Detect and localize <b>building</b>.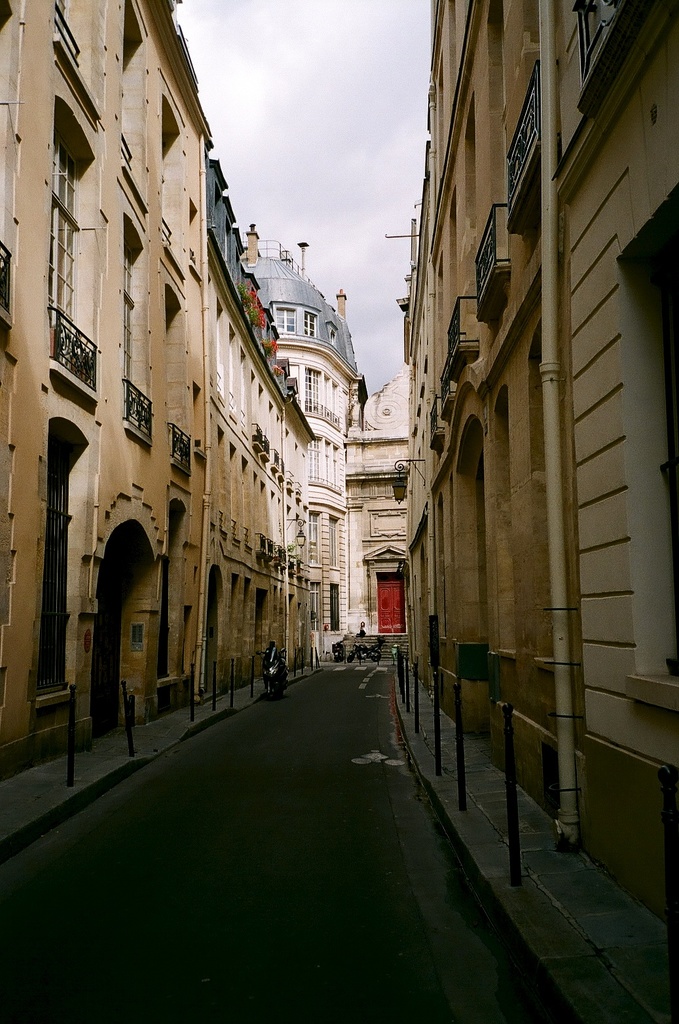
Localized at pyautogui.locateOnScreen(0, 0, 333, 762).
